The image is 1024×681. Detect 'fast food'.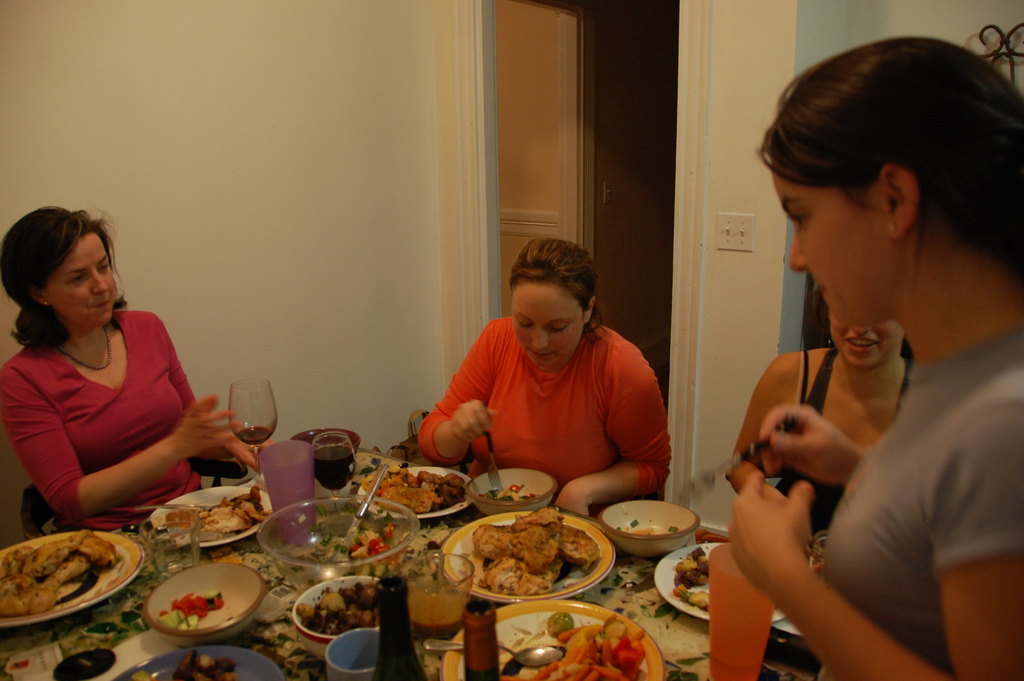
Detection: {"x1": 474, "y1": 520, "x2": 557, "y2": 568}.
